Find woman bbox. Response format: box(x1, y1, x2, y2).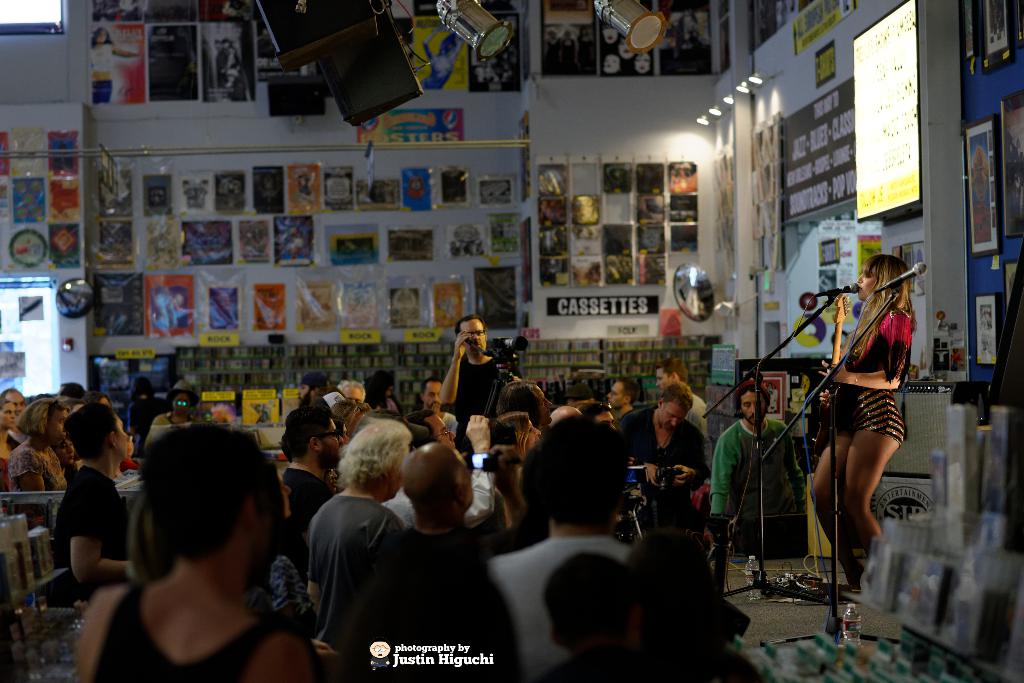
box(491, 412, 540, 528).
